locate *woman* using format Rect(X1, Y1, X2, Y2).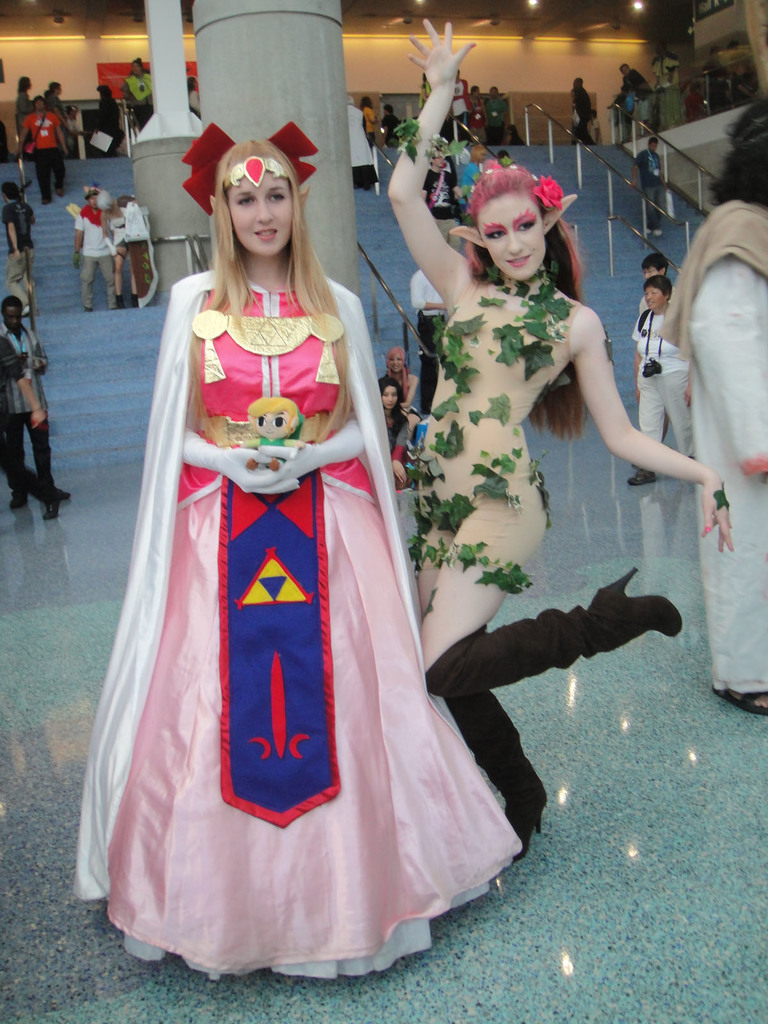
Rect(17, 76, 36, 130).
